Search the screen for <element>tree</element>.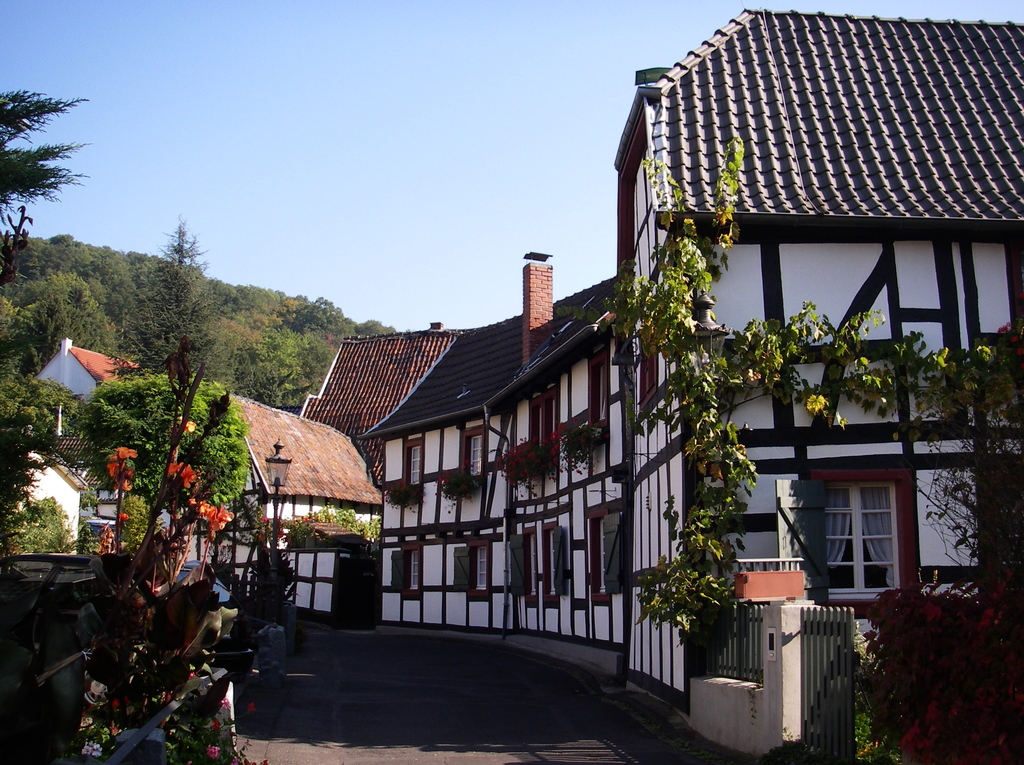
Found at 76:371:244:564.
